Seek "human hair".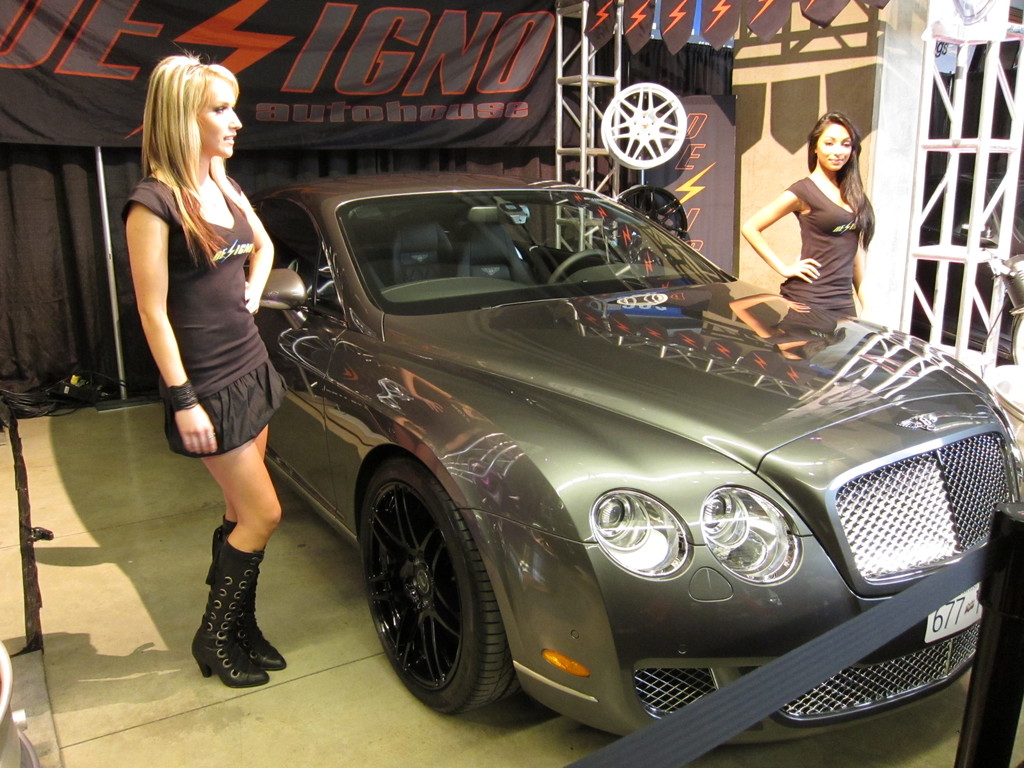
box=[805, 109, 877, 246].
